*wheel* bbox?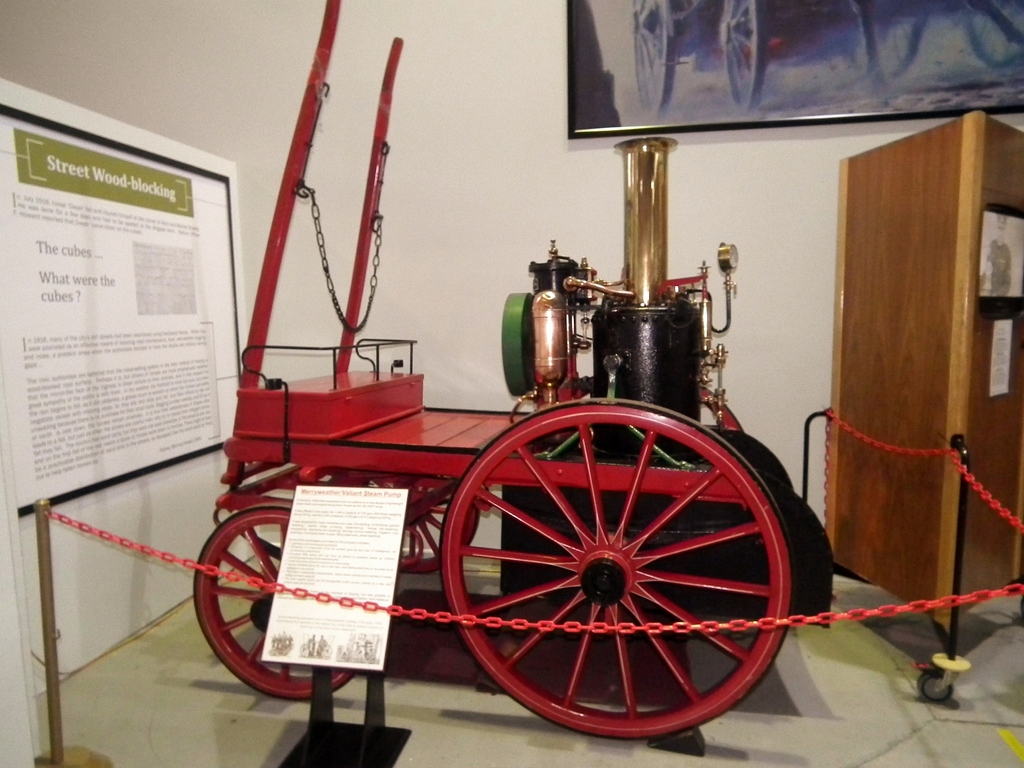
[328, 476, 480, 577]
